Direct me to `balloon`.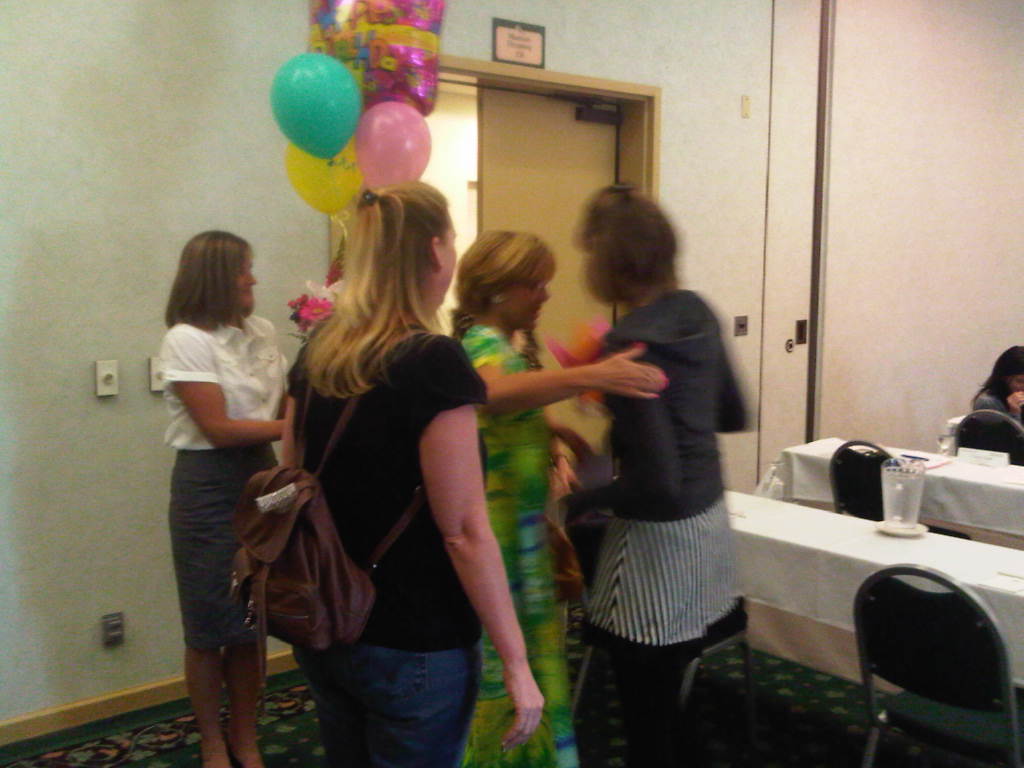
Direction: select_region(351, 98, 433, 192).
